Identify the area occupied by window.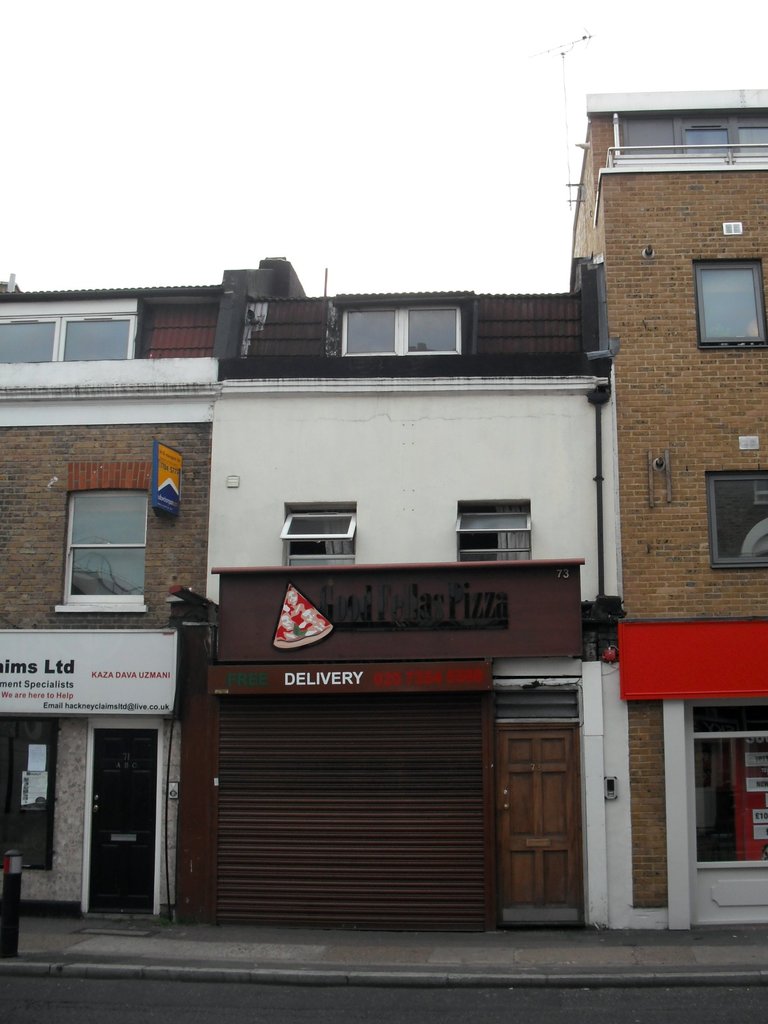
Area: [x1=736, y1=122, x2=767, y2=154].
